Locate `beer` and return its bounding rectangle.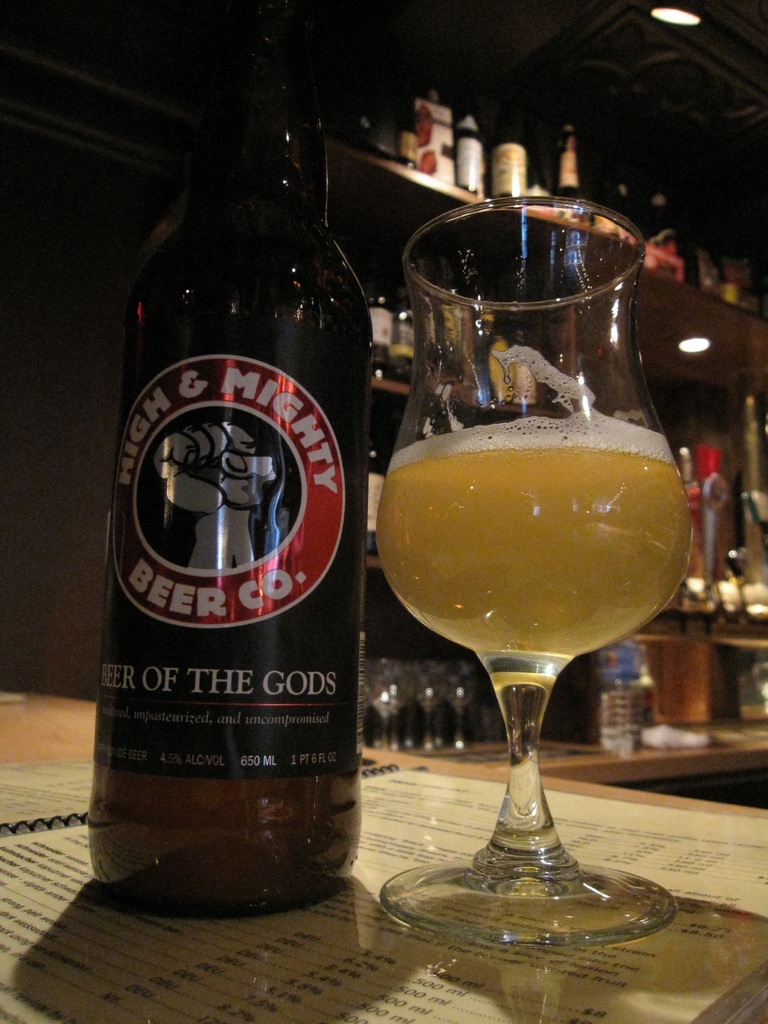
detection(100, 80, 377, 892).
